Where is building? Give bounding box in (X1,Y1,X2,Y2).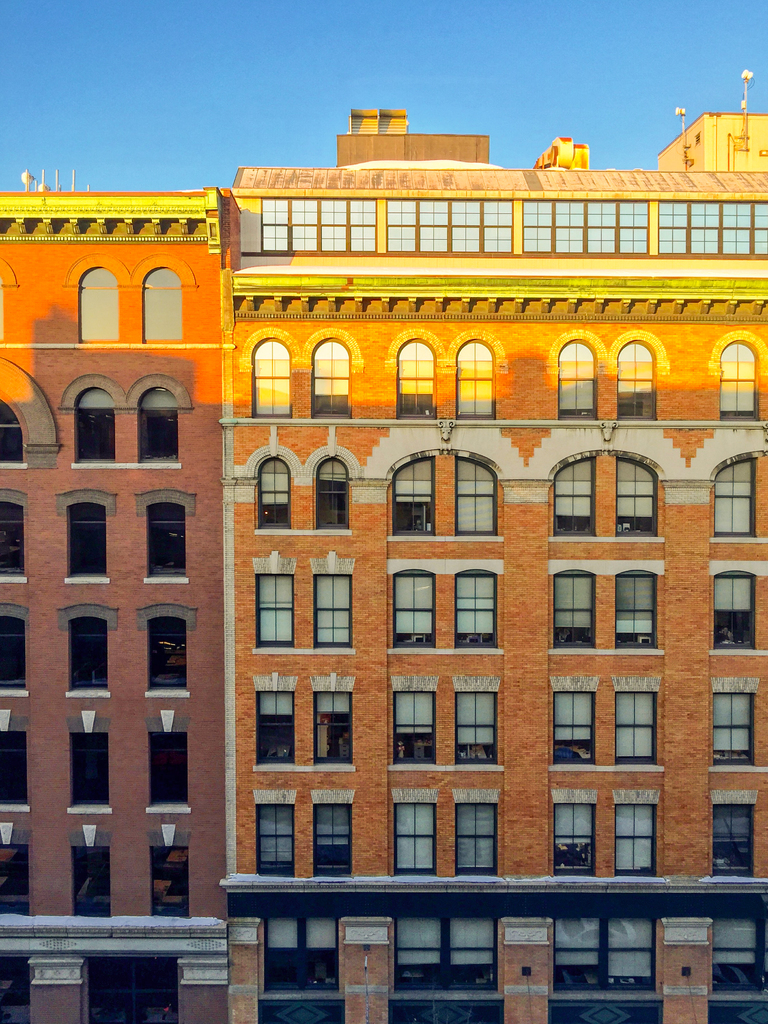
(220,111,767,1023).
